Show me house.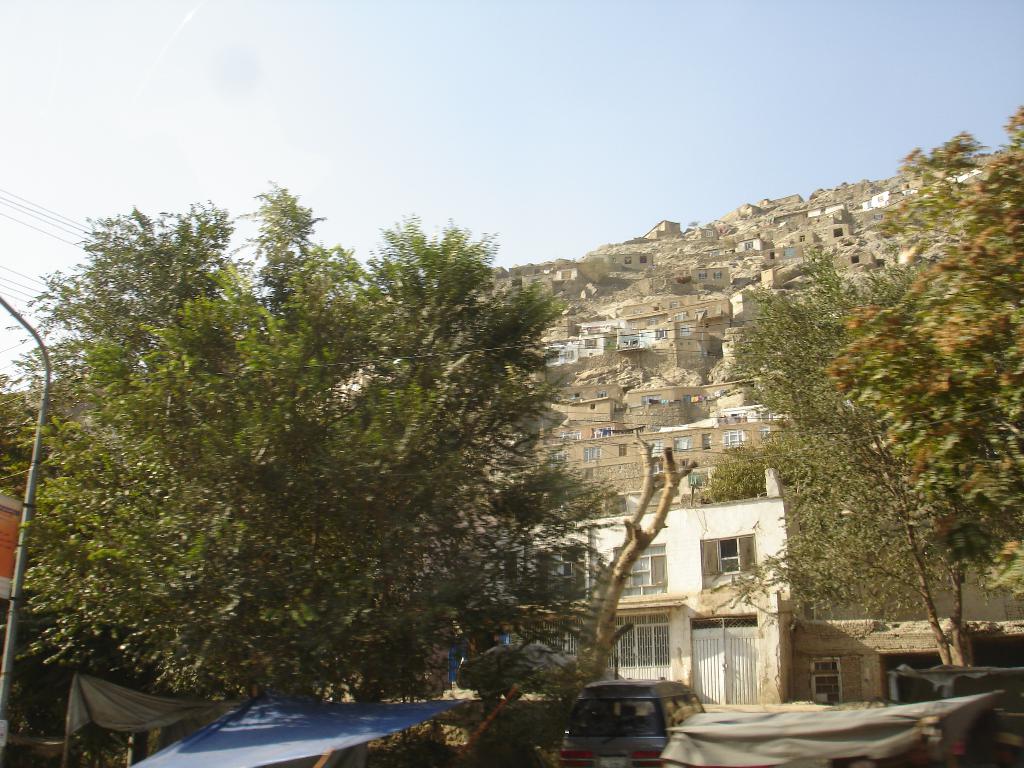
house is here: select_region(453, 497, 804, 708).
